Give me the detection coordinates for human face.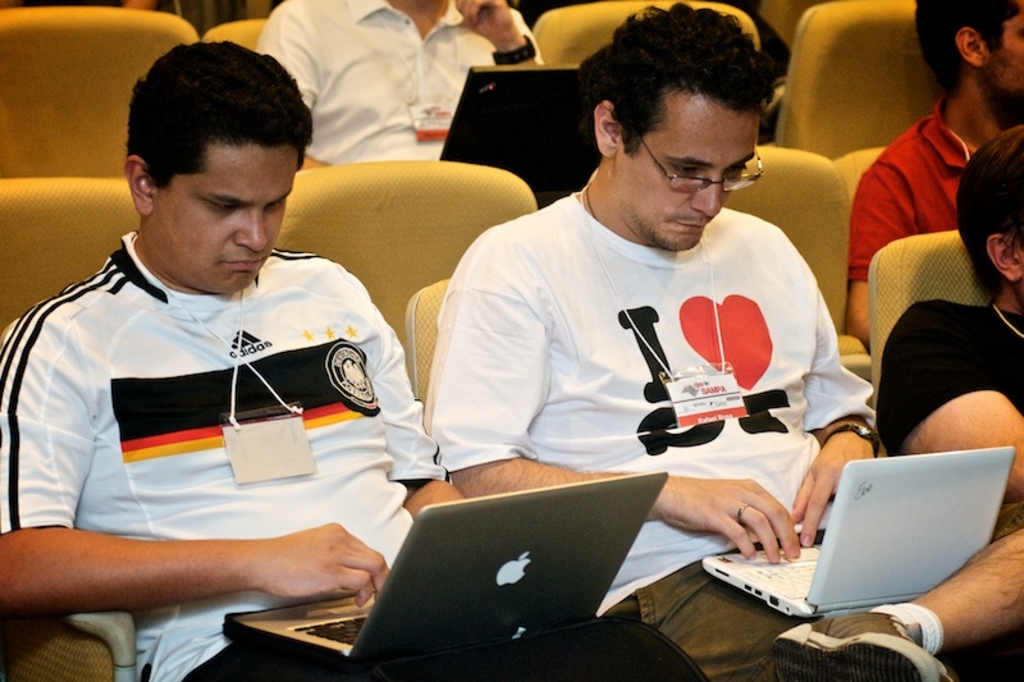
box(148, 146, 298, 294).
